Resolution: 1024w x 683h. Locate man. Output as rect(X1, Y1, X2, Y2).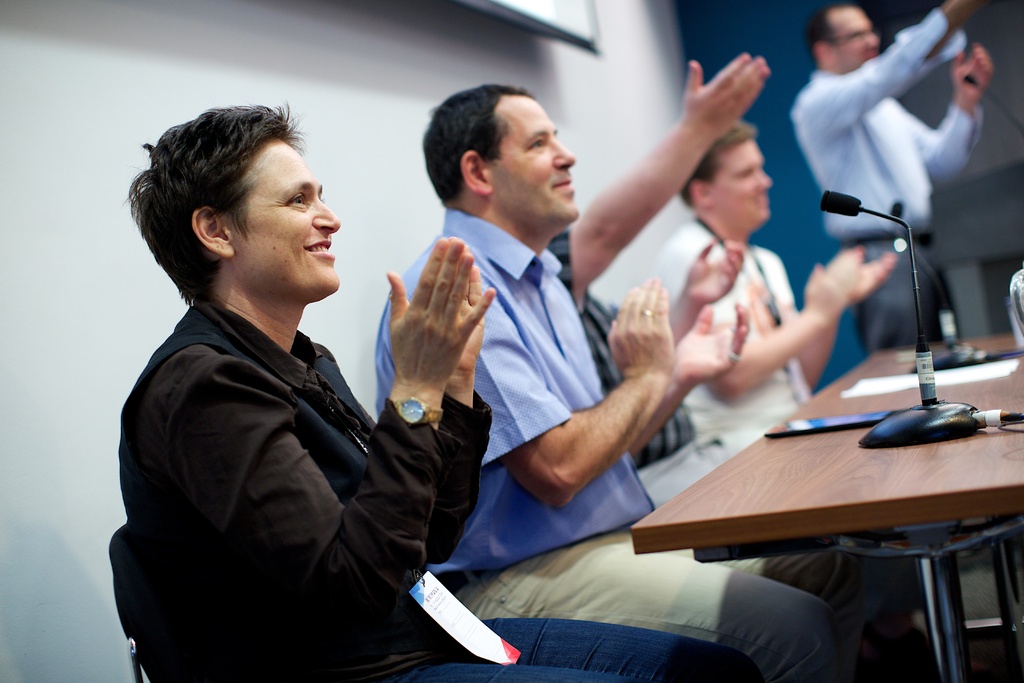
rect(640, 118, 901, 465).
